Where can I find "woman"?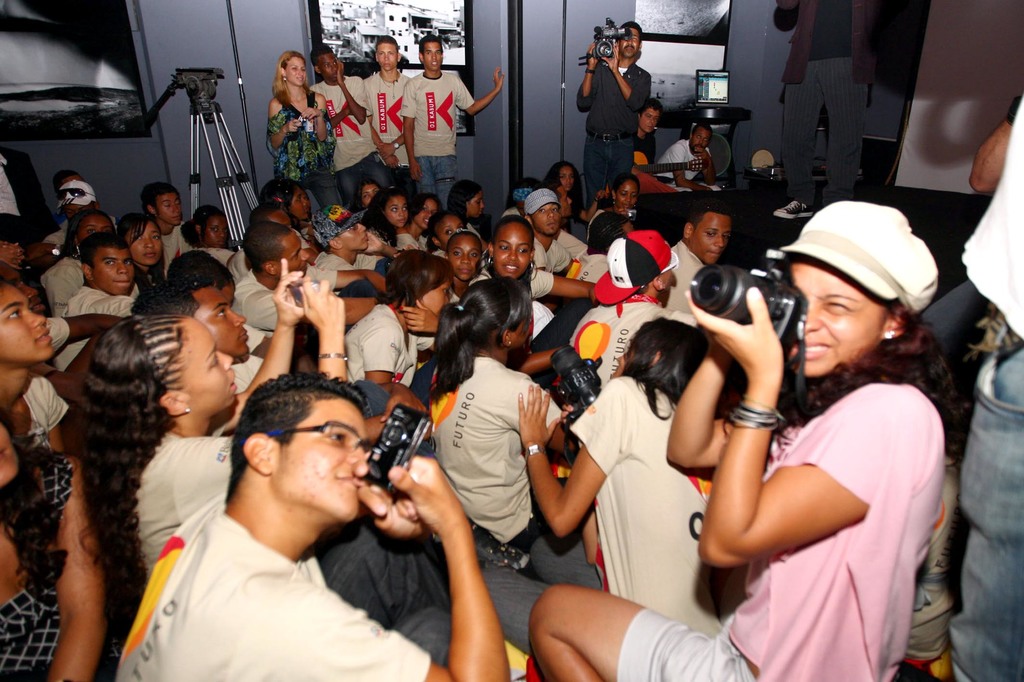
You can find it at box=[0, 283, 67, 463].
